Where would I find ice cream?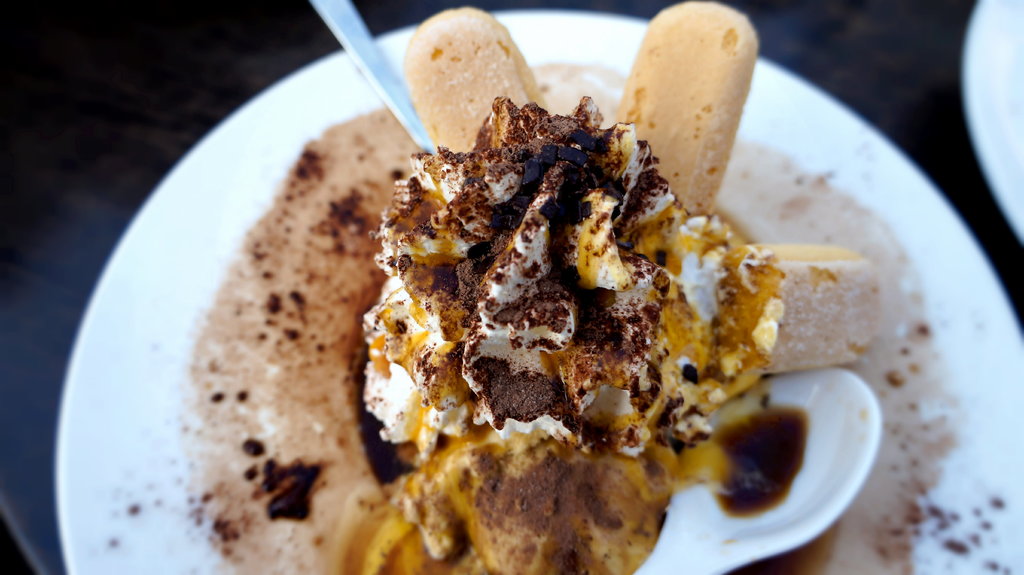
At left=359, top=89, right=792, bottom=574.
